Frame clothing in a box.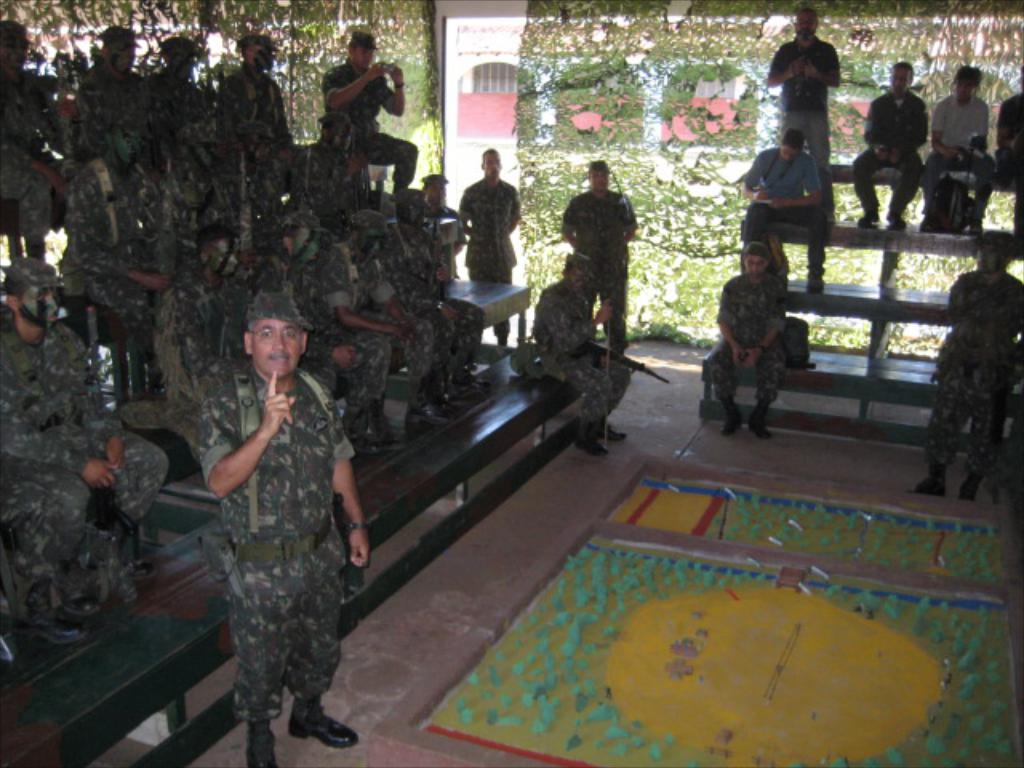
<box>88,50,166,160</box>.
